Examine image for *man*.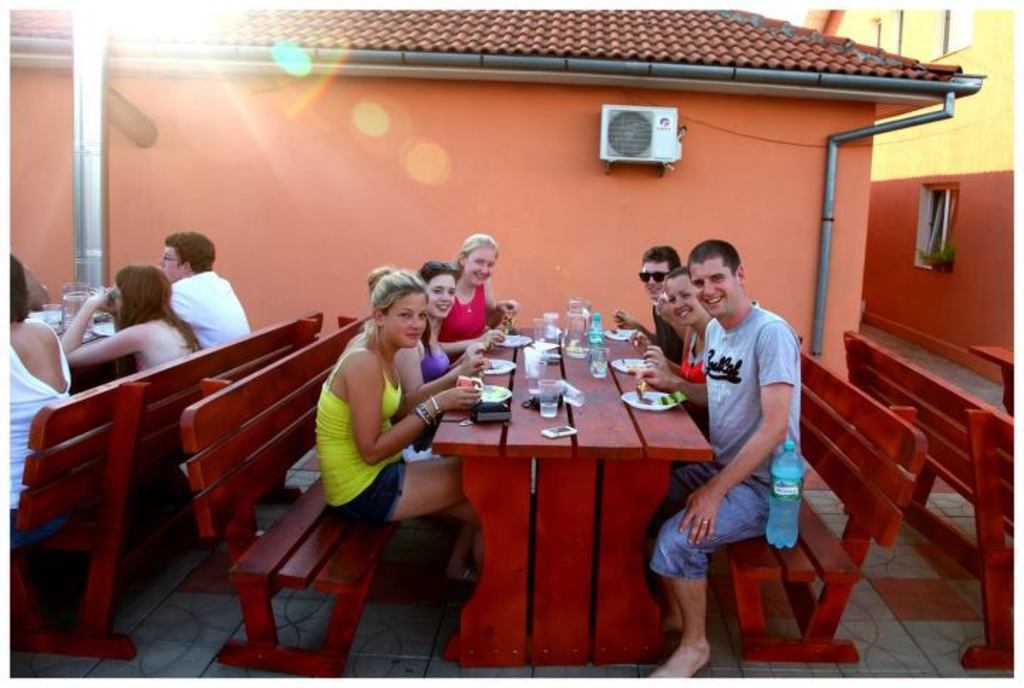
Examination result: [158, 230, 250, 347].
